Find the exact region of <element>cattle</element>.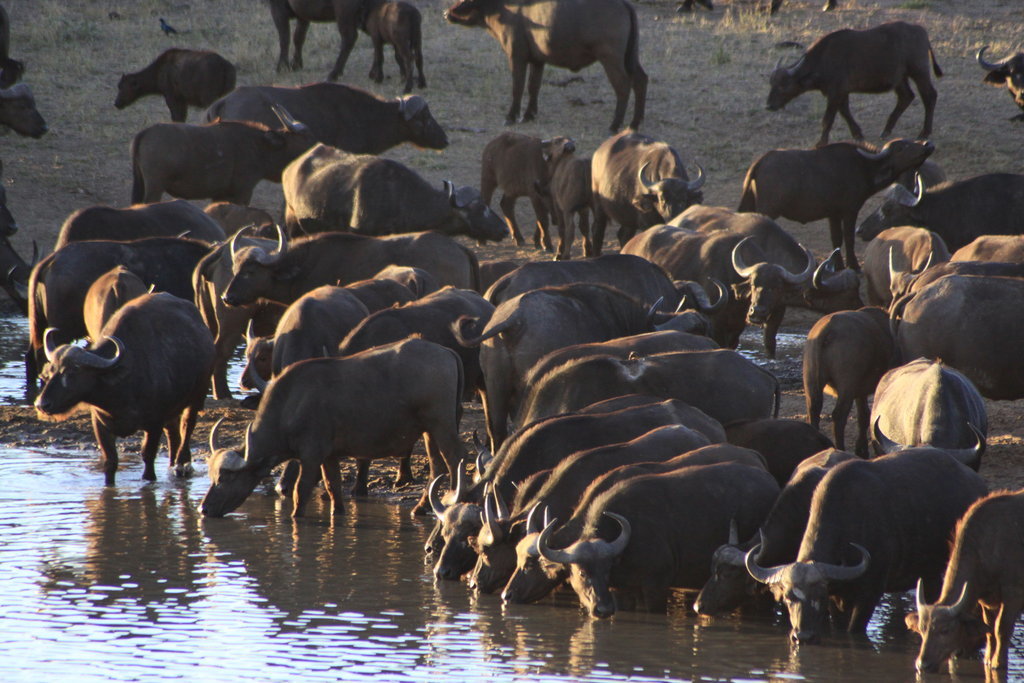
Exact region: box(745, 443, 979, 645).
